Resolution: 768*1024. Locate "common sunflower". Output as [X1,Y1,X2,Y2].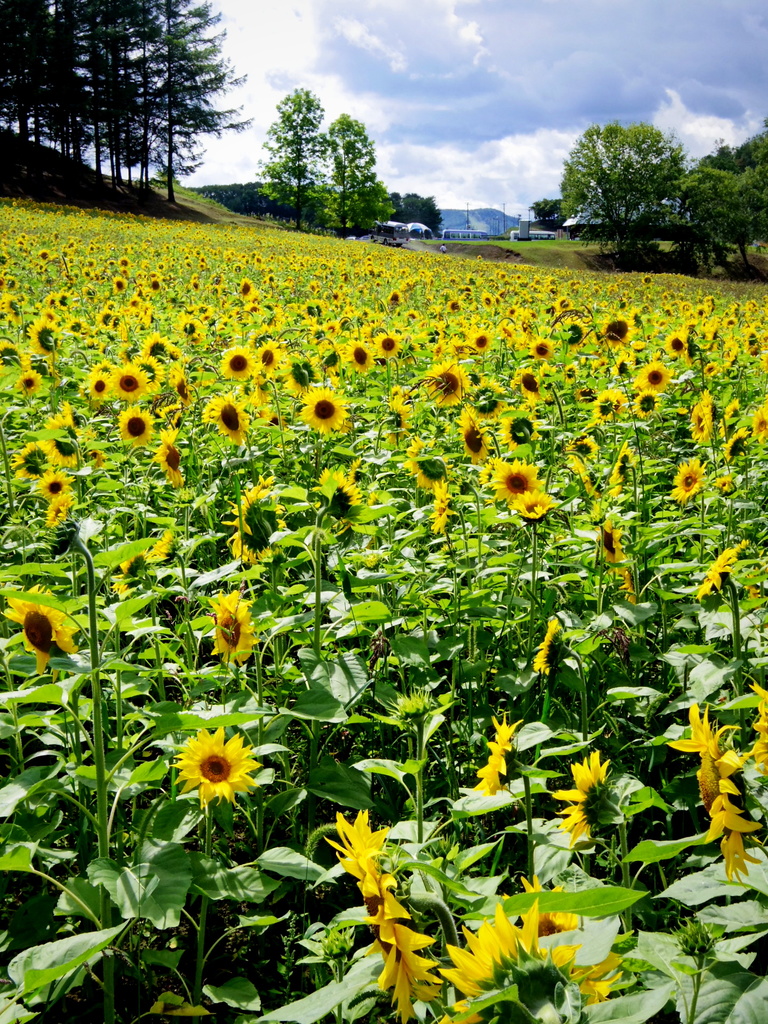
[344,820,442,1012].
